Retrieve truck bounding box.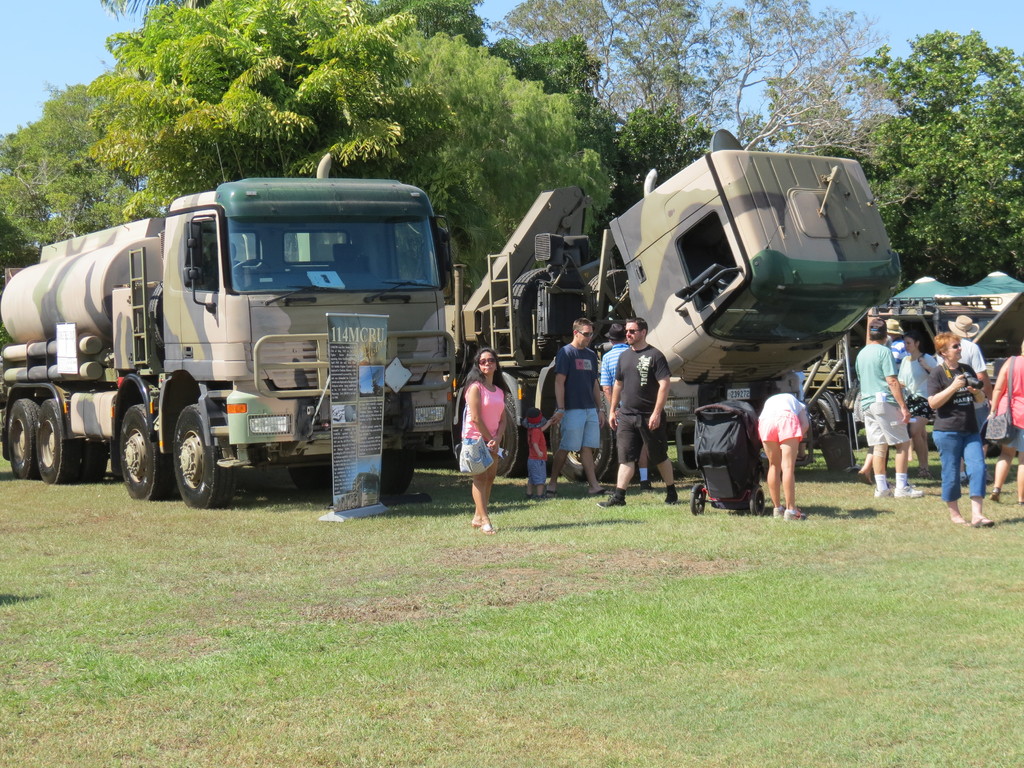
Bounding box: (22, 176, 460, 522).
